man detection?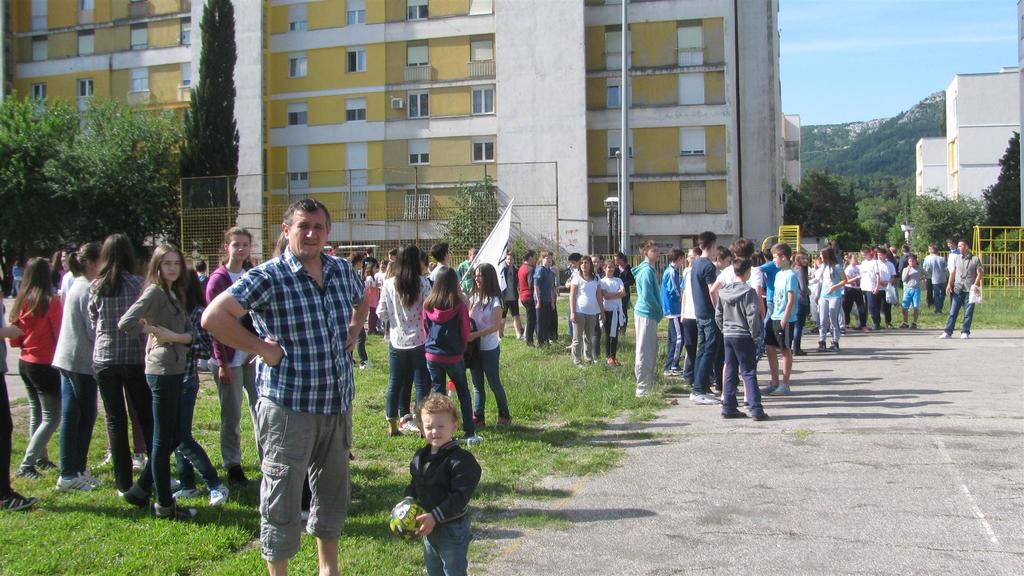
bbox=[847, 247, 879, 332]
